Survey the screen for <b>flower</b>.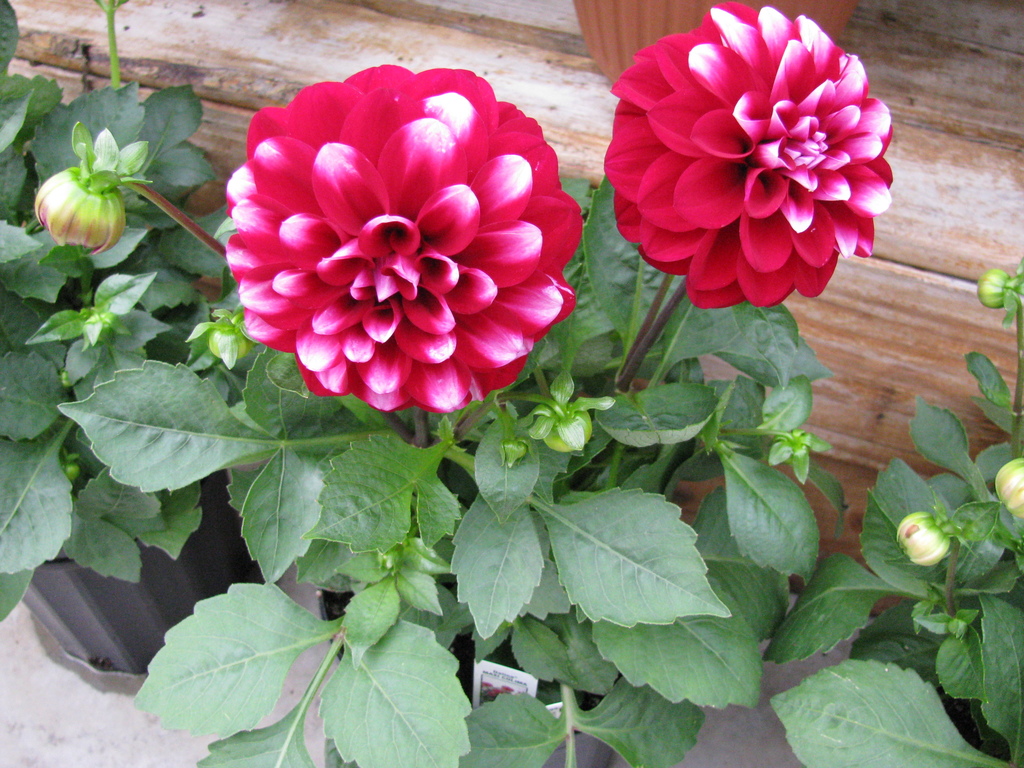
Survey found: bbox(223, 58, 579, 417).
